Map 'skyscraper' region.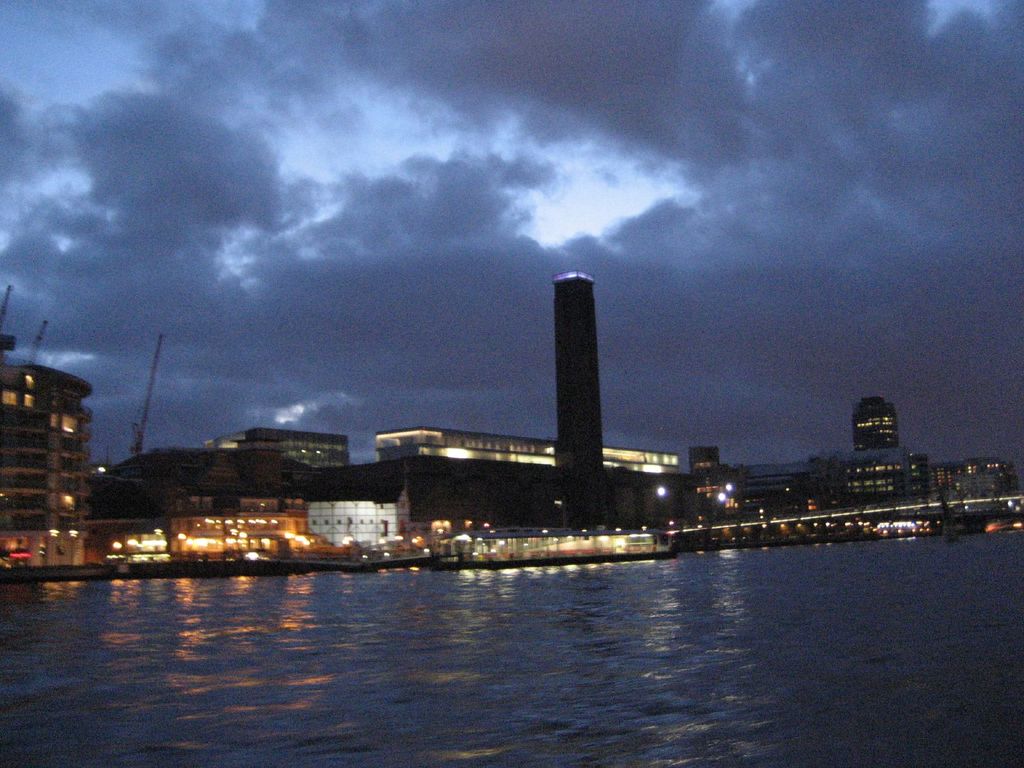
Mapped to 554:273:596:526.
